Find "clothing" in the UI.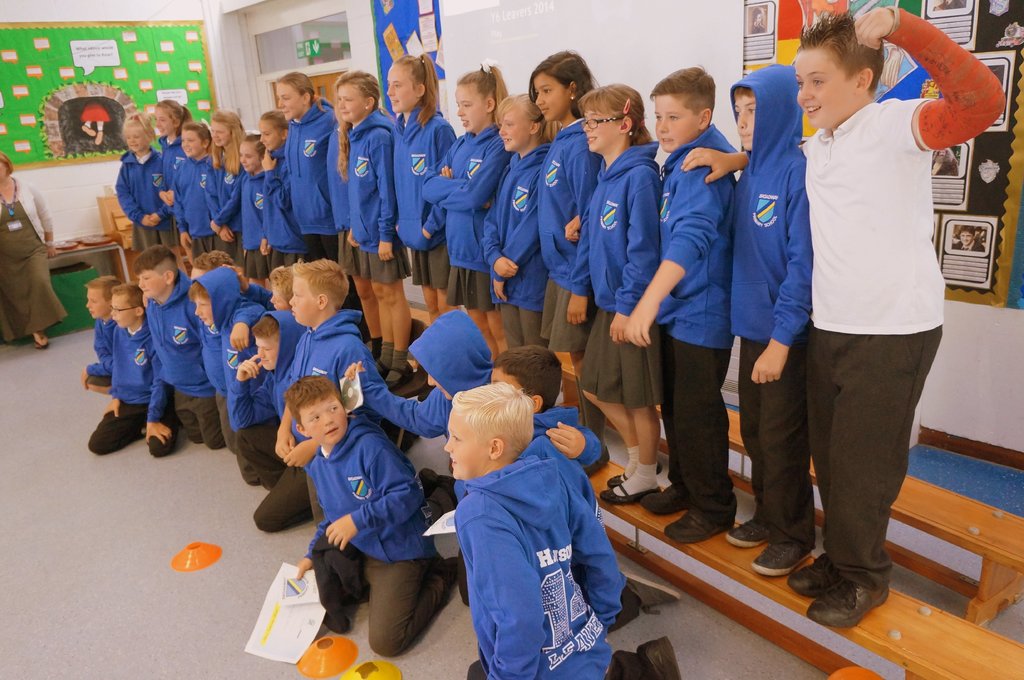
UI element at left=149, top=131, right=194, bottom=255.
